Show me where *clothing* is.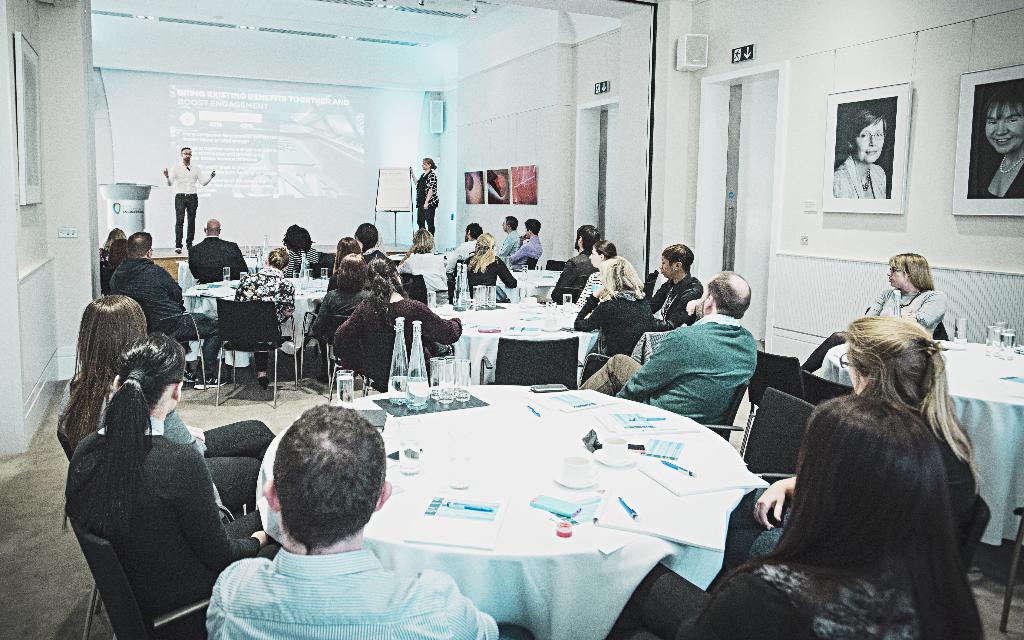
*clothing* is at {"x1": 184, "y1": 229, "x2": 248, "y2": 285}.
